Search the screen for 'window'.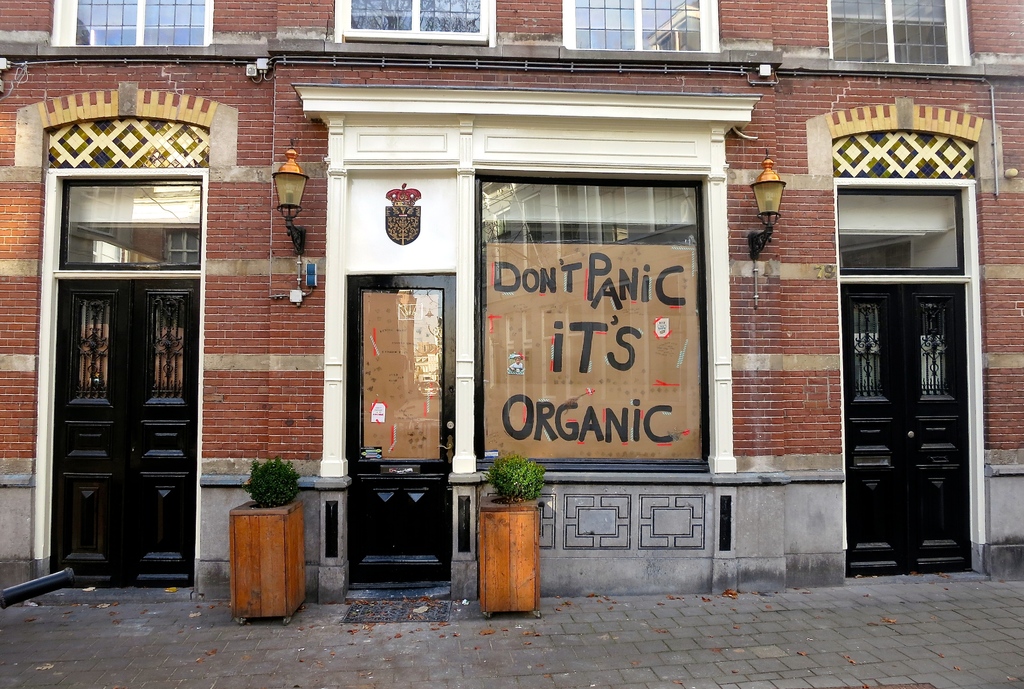
Found at region(334, 0, 493, 42).
